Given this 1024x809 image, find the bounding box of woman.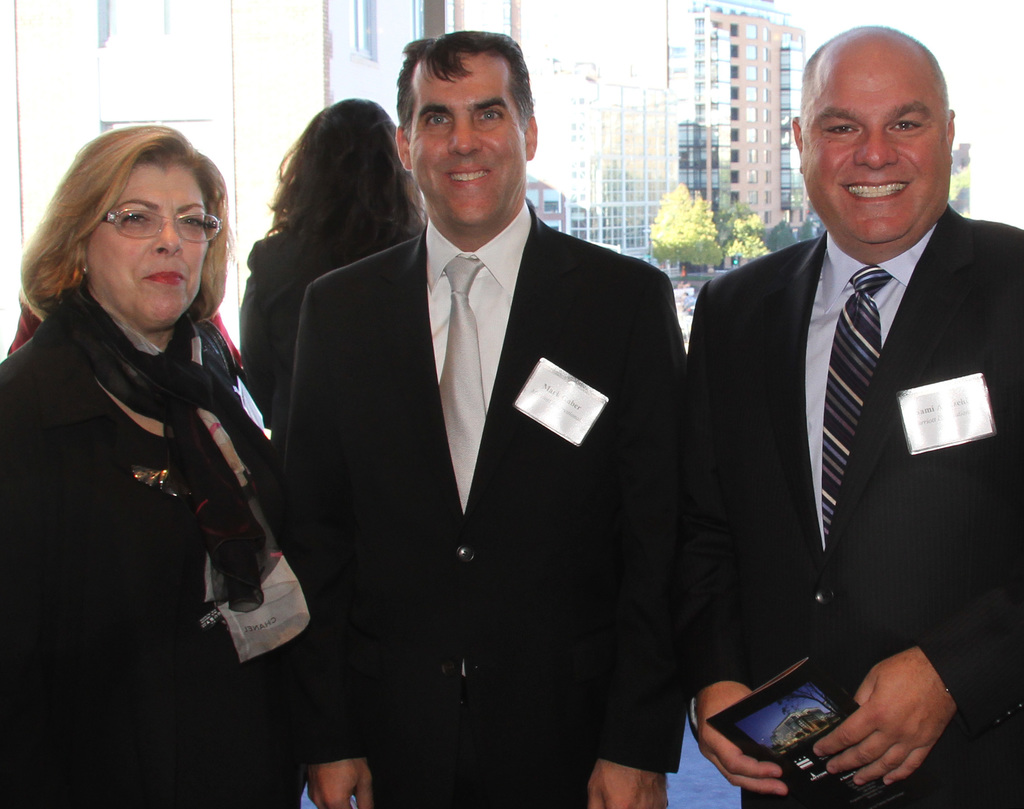
<bbox>7, 113, 304, 760</bbox>.
